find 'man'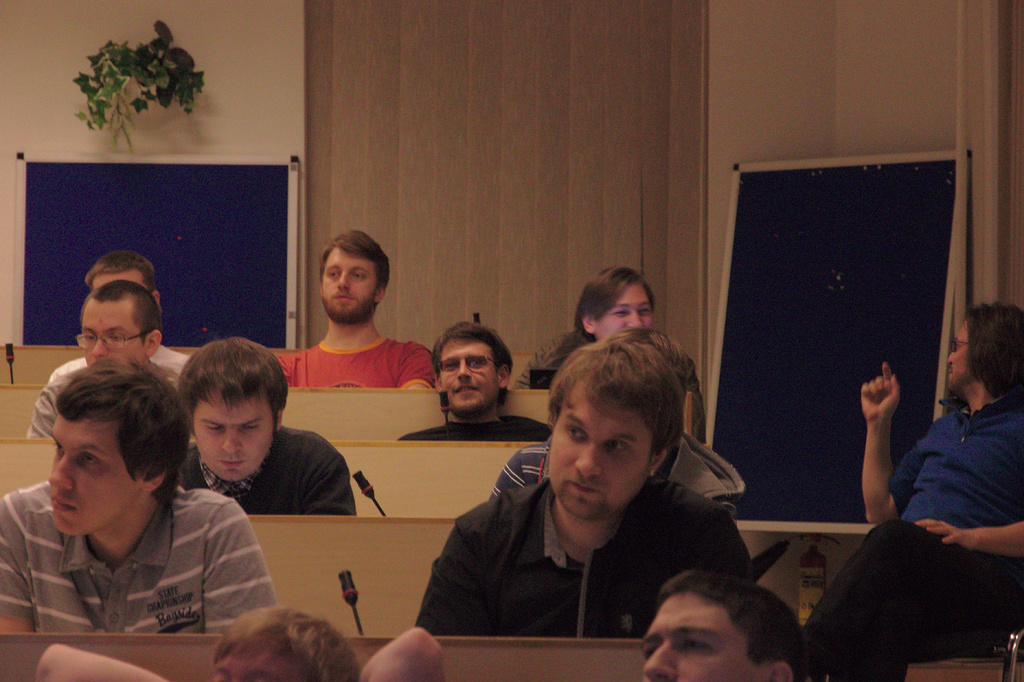
box(396, 323, 557, 446)
